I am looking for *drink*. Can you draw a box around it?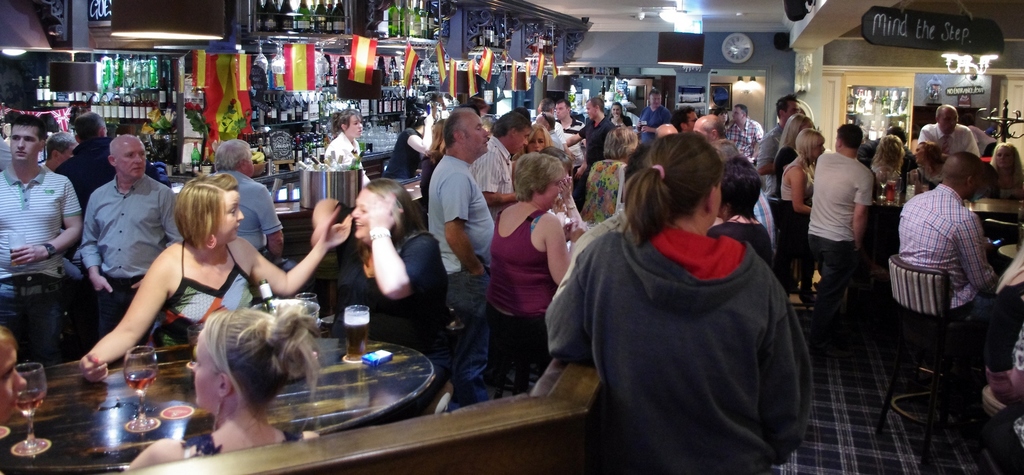
Sure, the bounding box is box(345, 313, 373, 356).
